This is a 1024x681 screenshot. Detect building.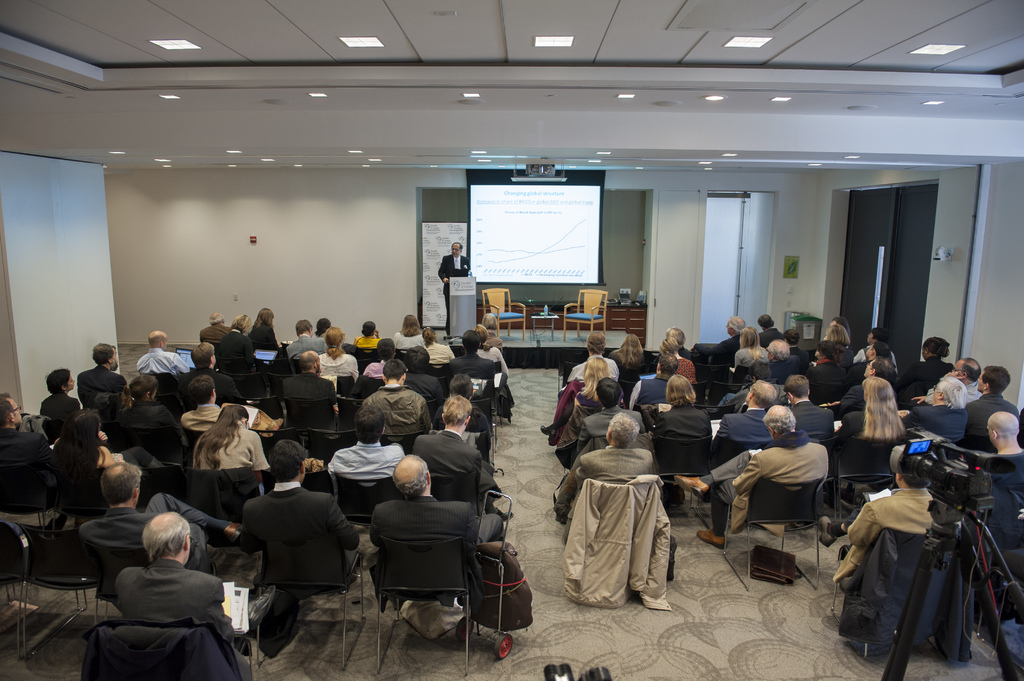
locate(0, 0, 1023, 680).
